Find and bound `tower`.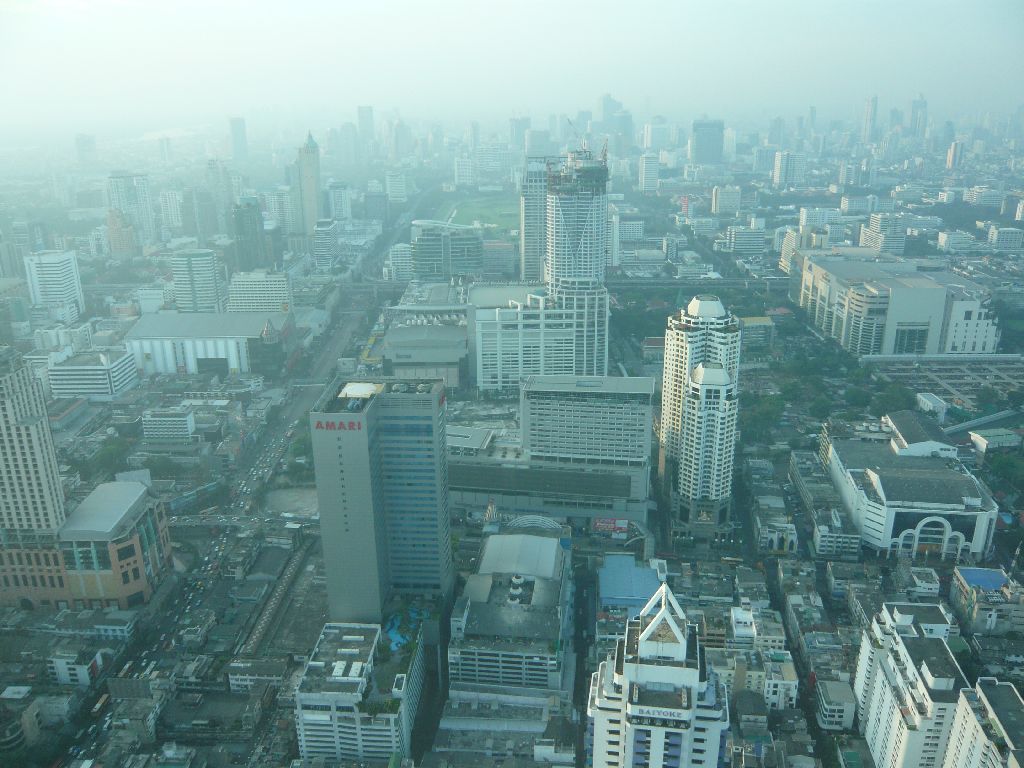
Bound: detection(285, 134, 325, 235).
